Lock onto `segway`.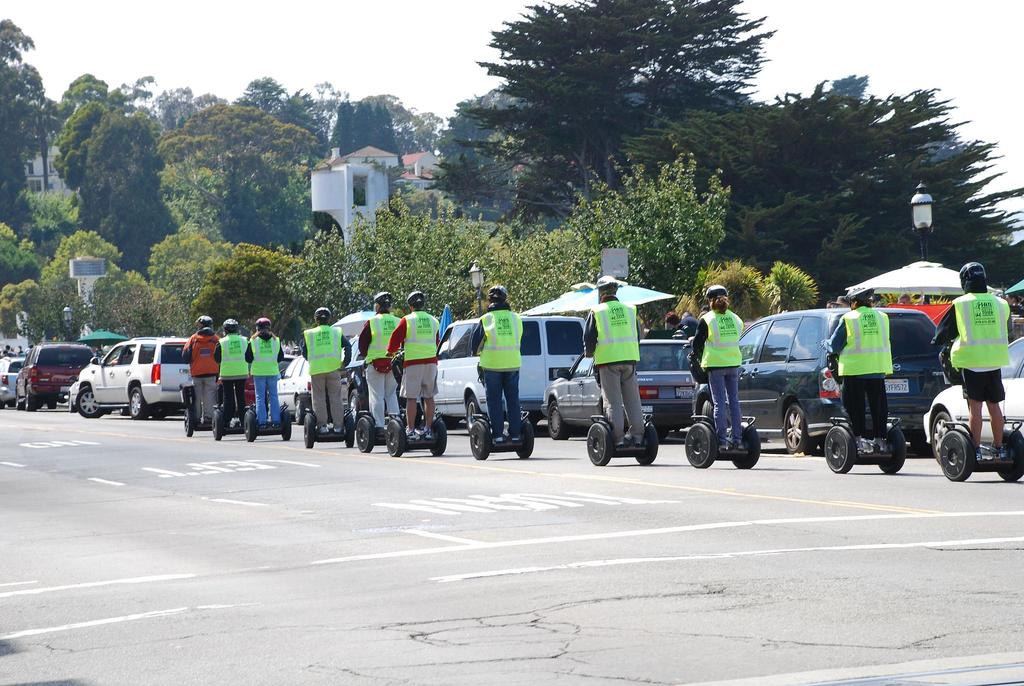
Locked: select_region(182, 386, 224, 443).
